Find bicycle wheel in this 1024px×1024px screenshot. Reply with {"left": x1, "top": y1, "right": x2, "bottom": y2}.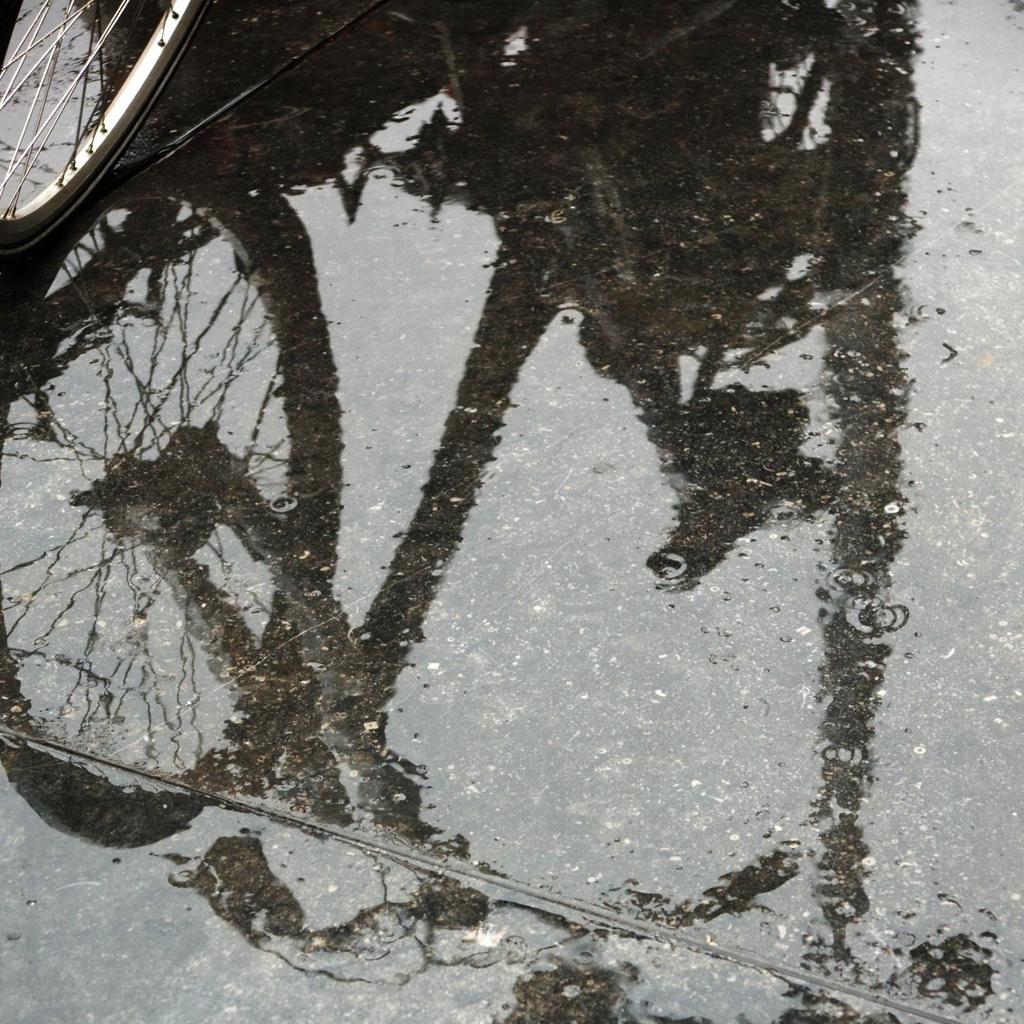
{"left": 0, "top": 0, "right": 207, "bottom": 237}.
